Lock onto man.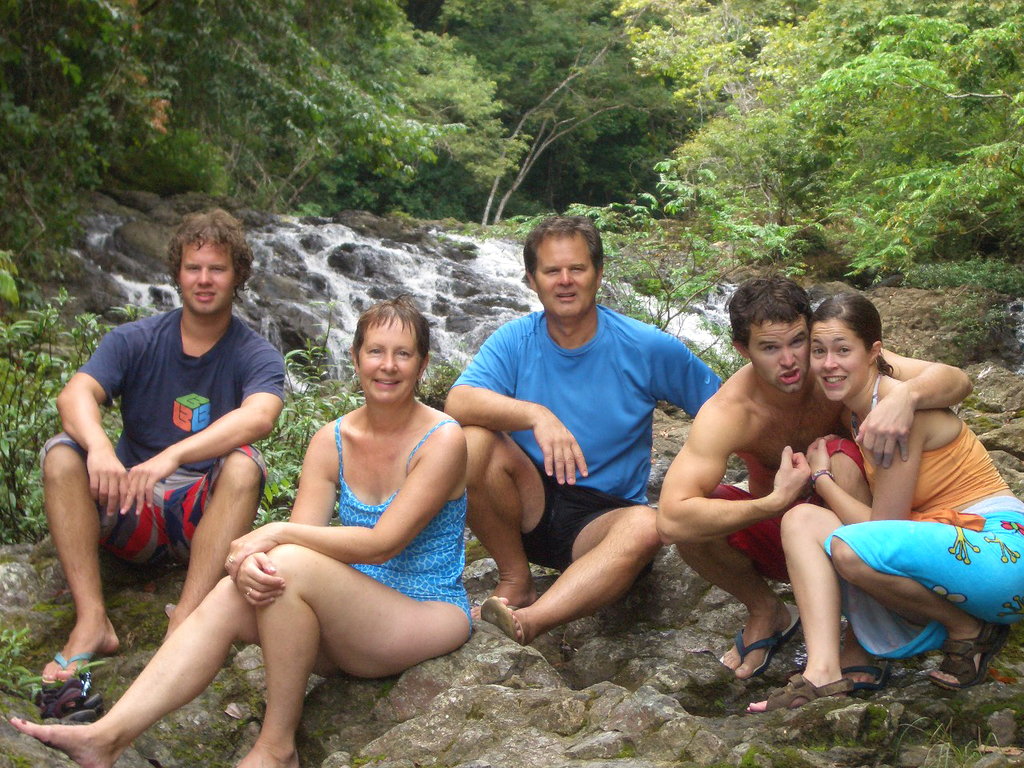
Locked: box=[34, 203, 288, 686].
